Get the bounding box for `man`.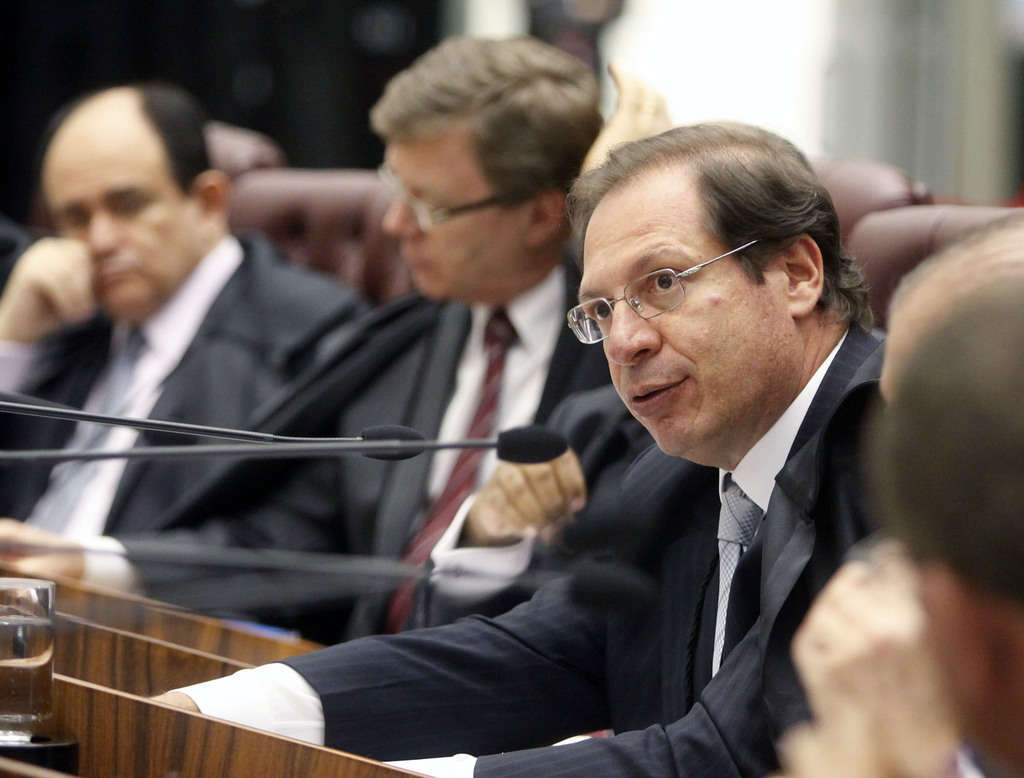
0/28/683/631.
